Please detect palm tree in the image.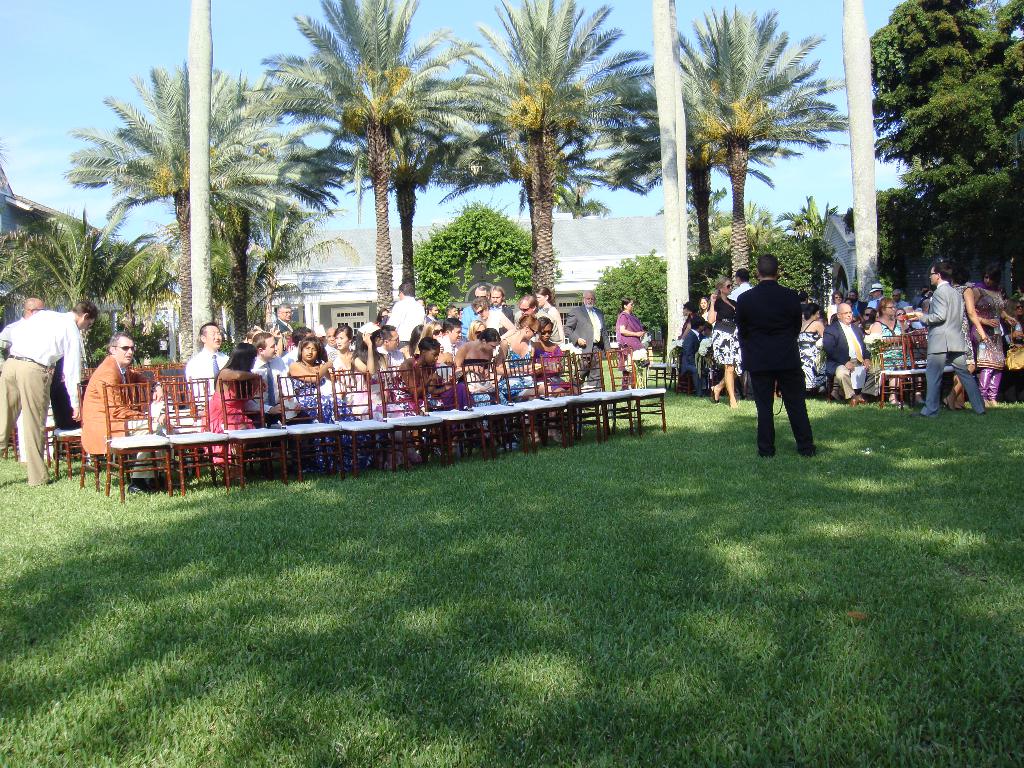
box(207, 119, 338, 377).
